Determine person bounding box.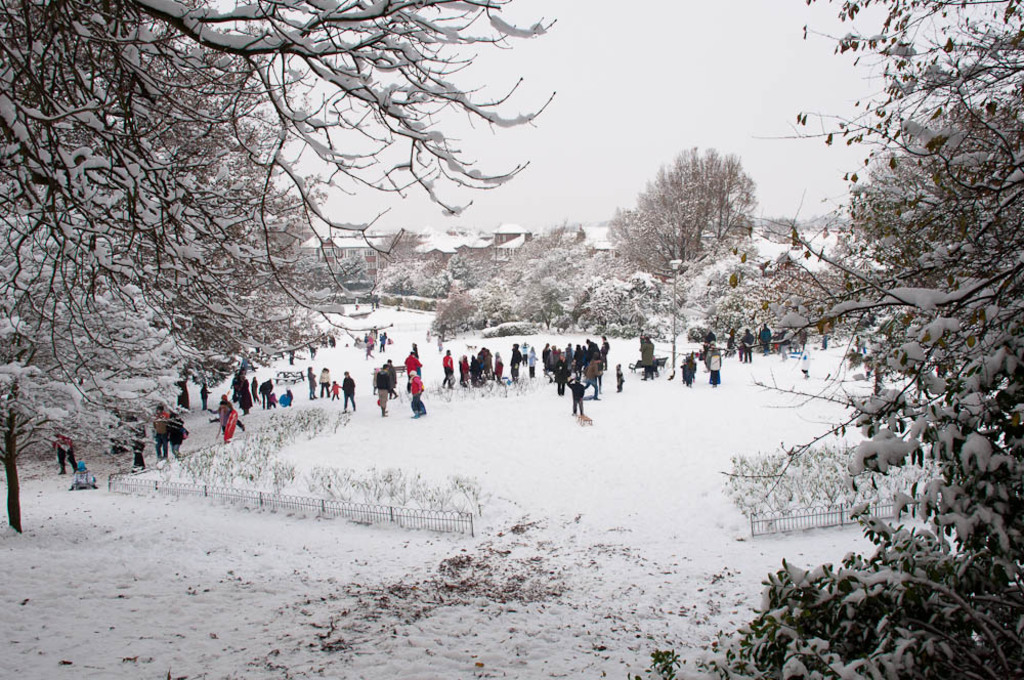
Determined: Rect(381, 329, 386, 350).
